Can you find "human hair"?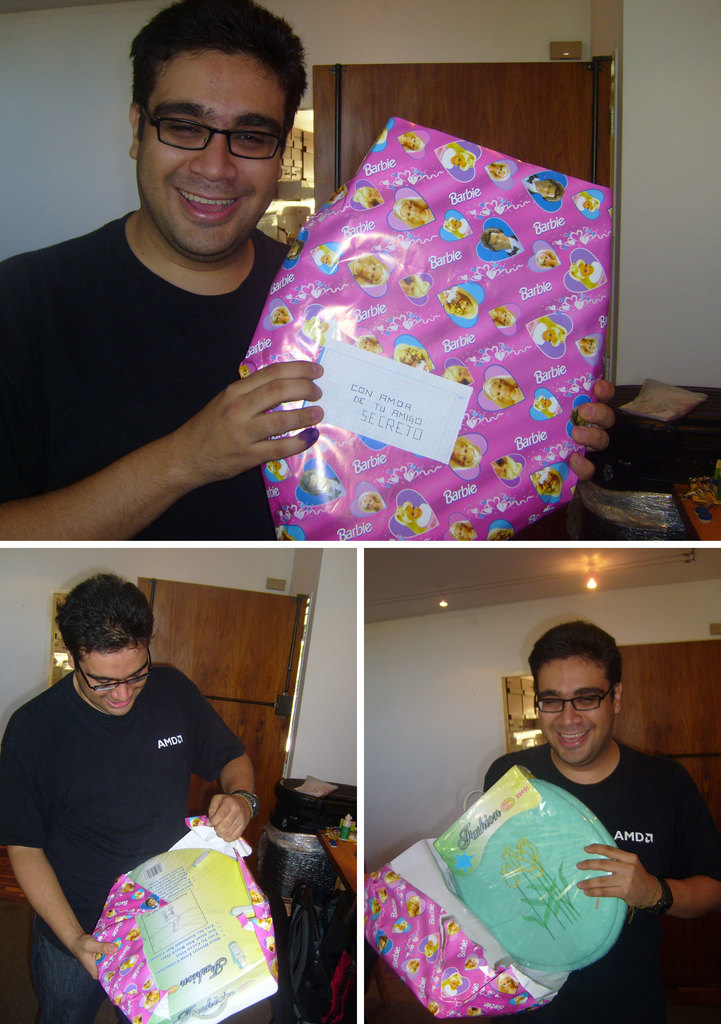
Yes, bounding box: bbox=[404, 132, 426, 151].
